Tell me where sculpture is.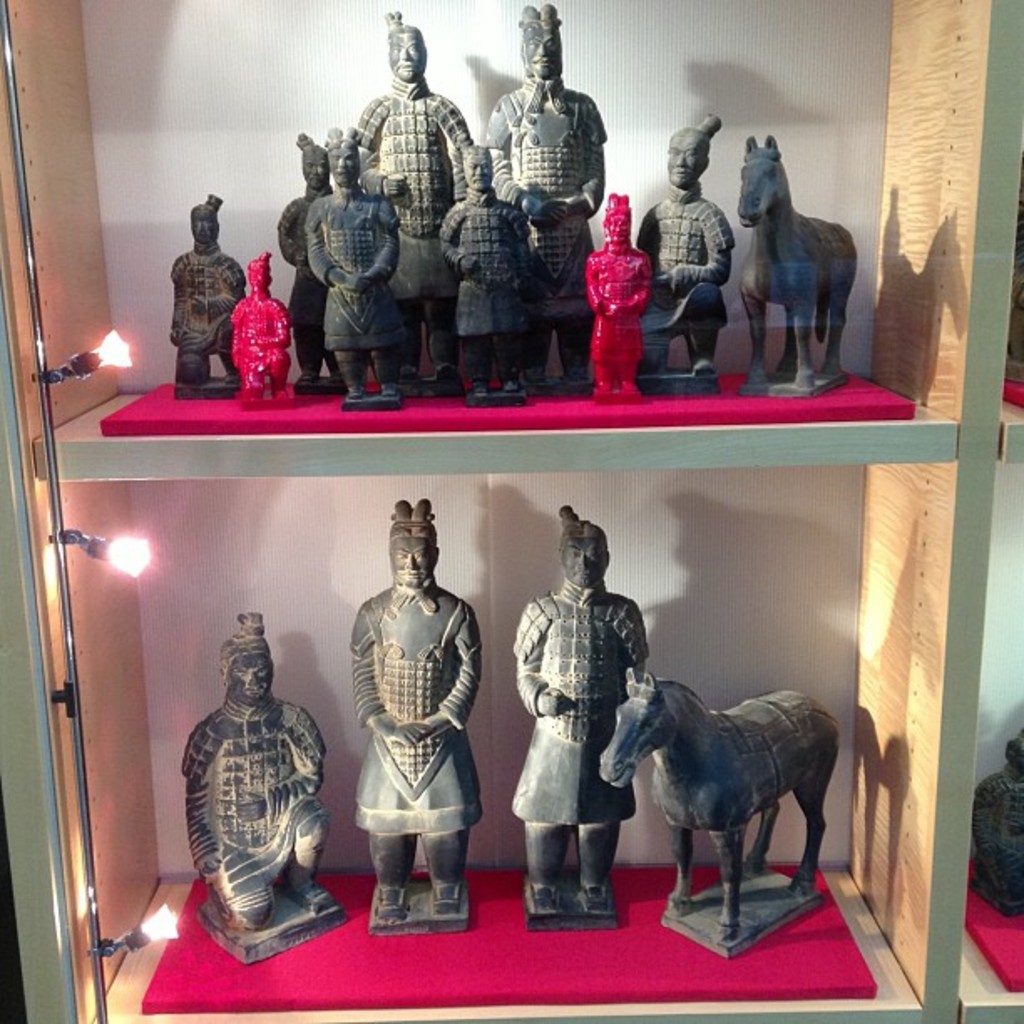
sculpture is at box=[172, 624, 336, 969].
